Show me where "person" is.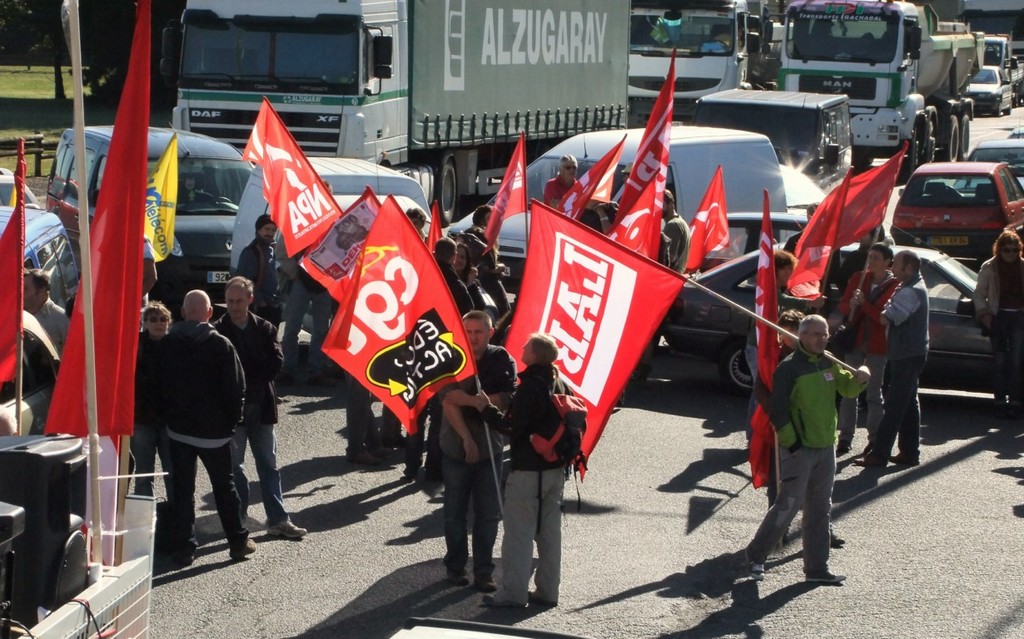
"person" is at bbox=[7, 261, 84, 369].
